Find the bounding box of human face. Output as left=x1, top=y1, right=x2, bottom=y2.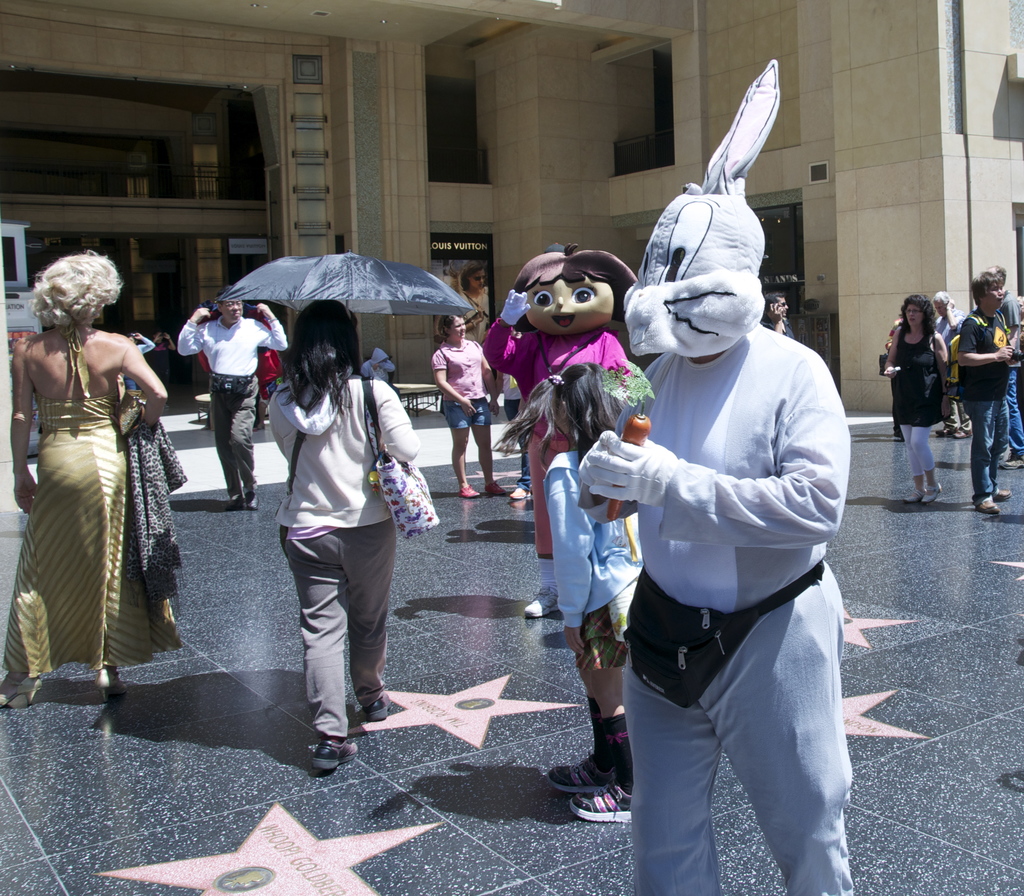
left=448, top=313, right=468, bottom=344.
